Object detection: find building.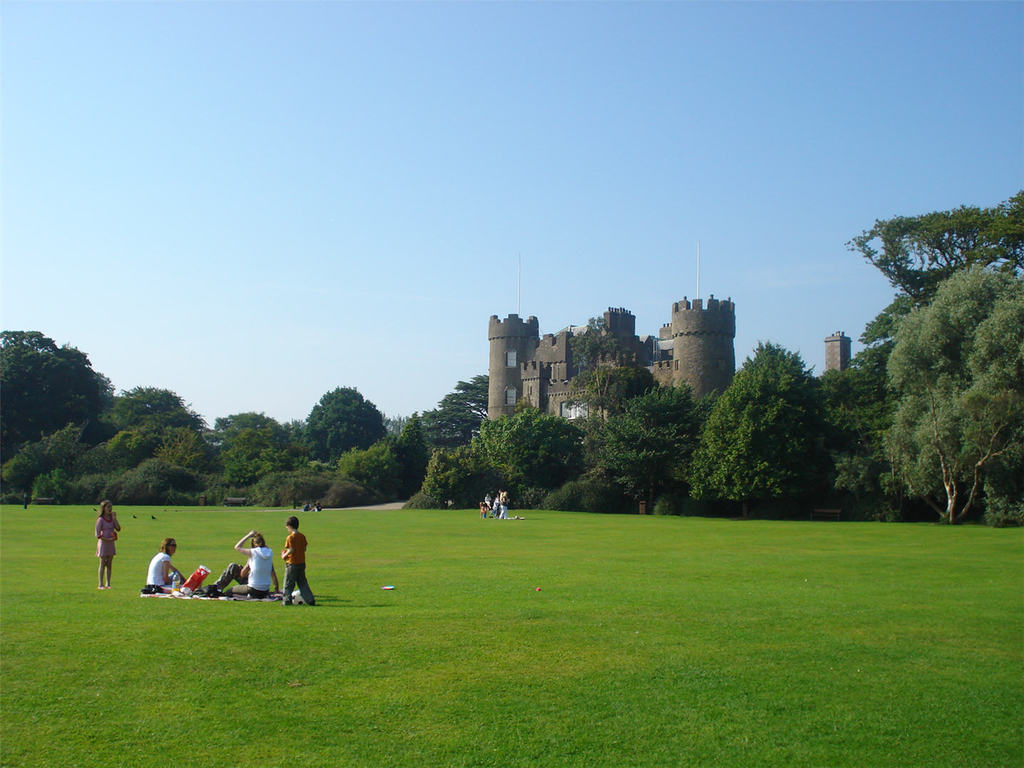
484 294 735 433.
